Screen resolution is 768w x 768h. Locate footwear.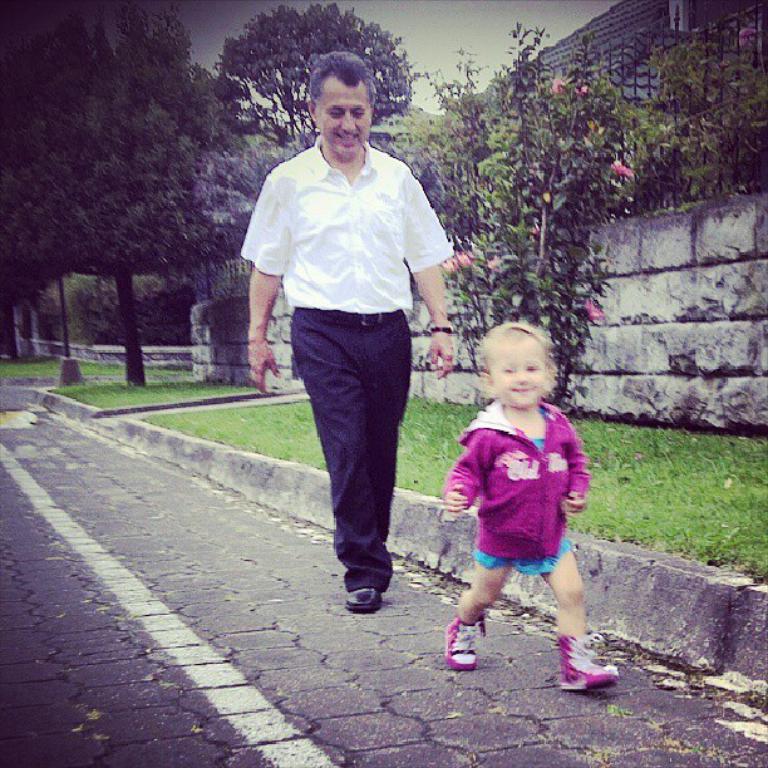
crop(444, 610, 483, 673).
